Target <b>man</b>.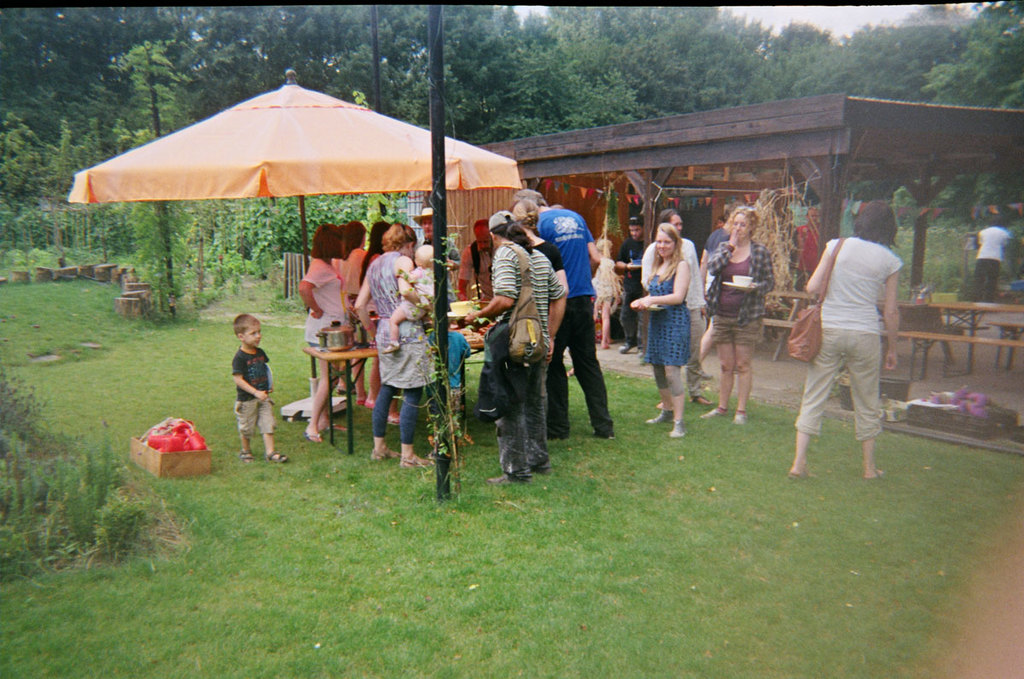
Target region: region(640, 208, 711, 405).
